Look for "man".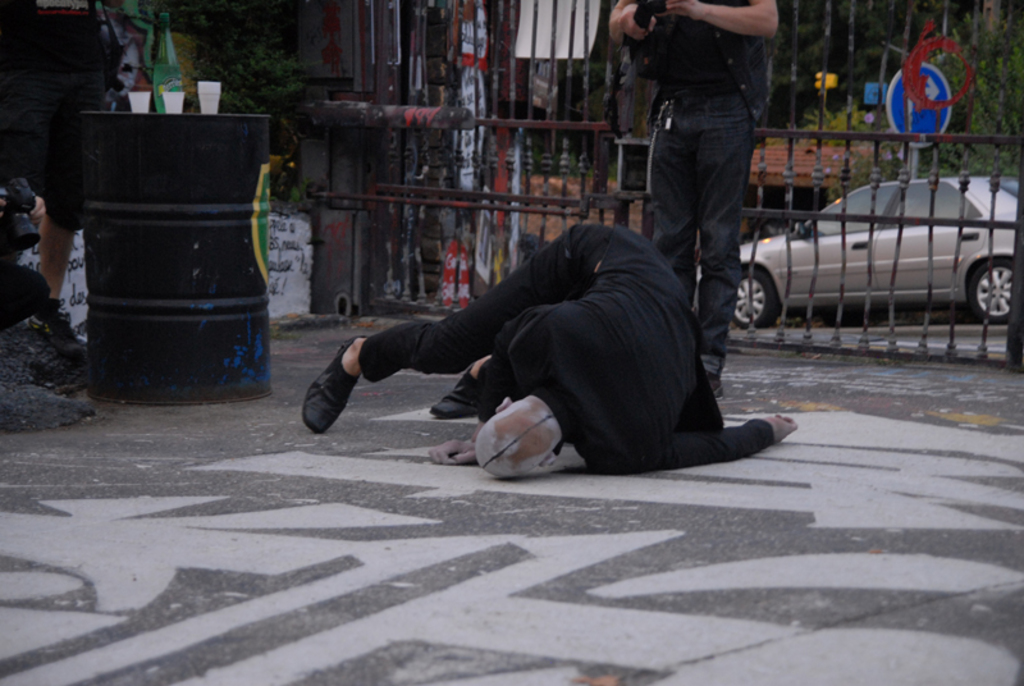
Found: pyautogui.locateOnScreen(289, 183, 792, 490).
